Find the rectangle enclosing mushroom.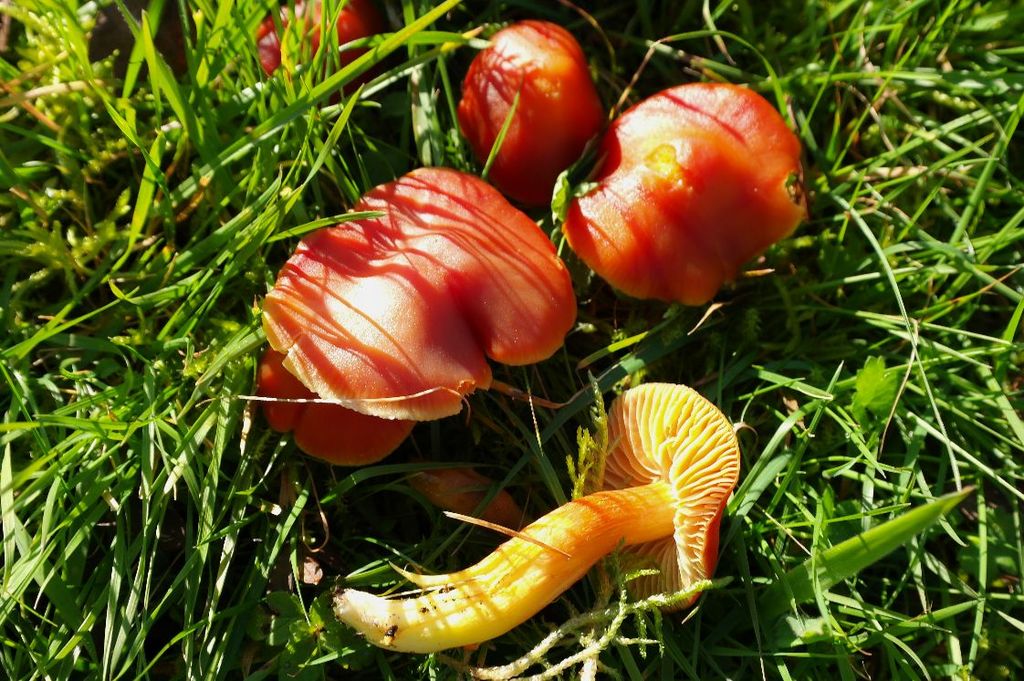
box(256, 165, 581, 539).
